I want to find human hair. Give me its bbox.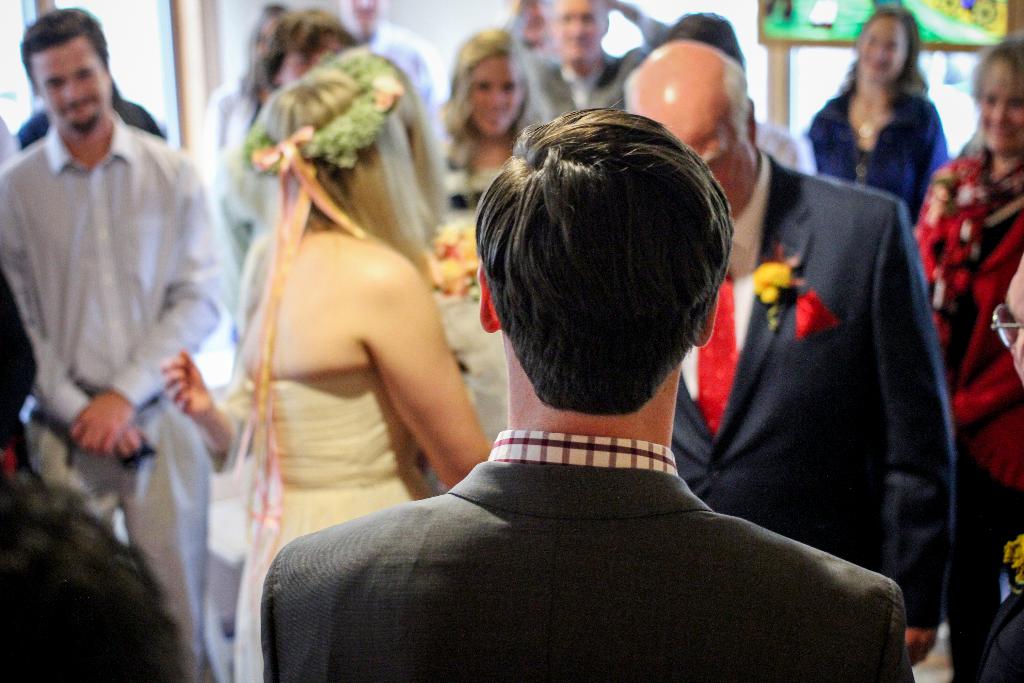
pyautogui.locateOnScreen(244, 1, 354, 106).
